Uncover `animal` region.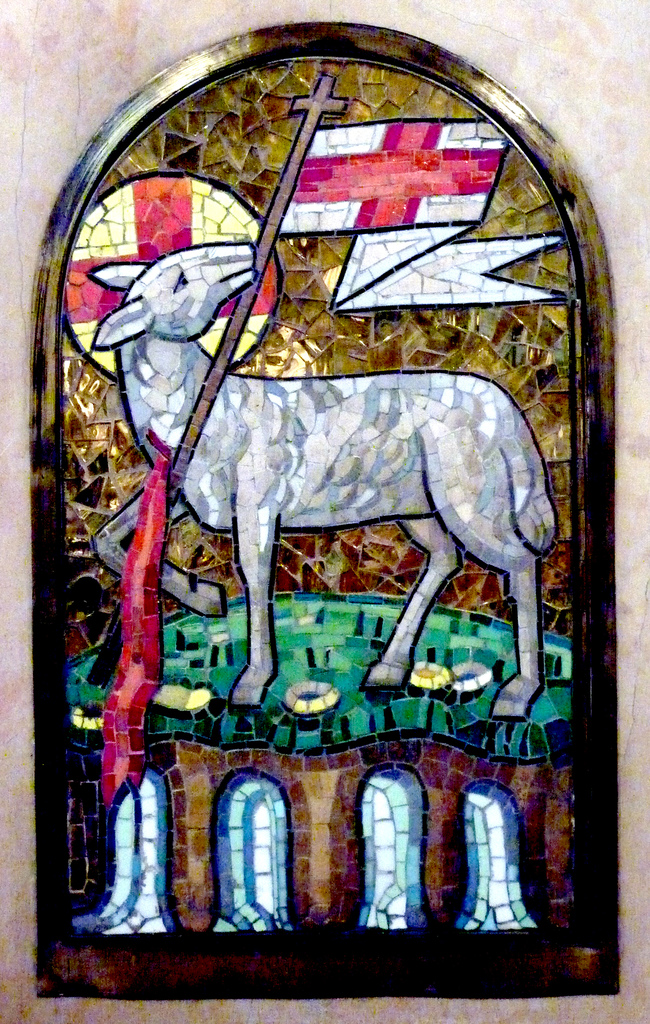
Uncovered: box=[89, 244, 555, 722].
